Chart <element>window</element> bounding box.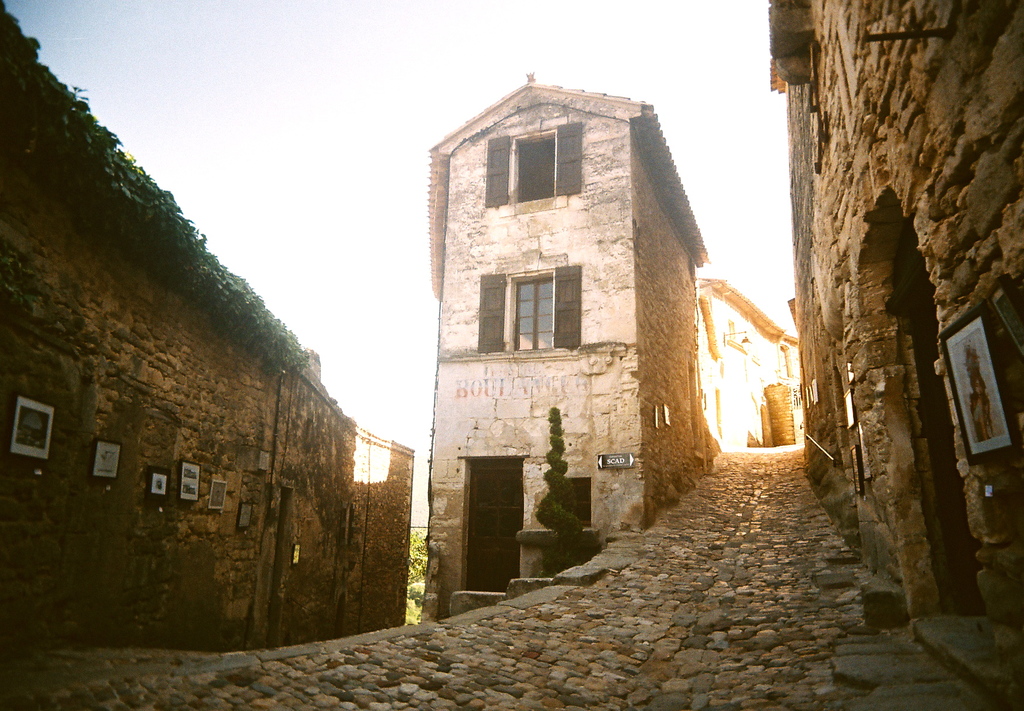
Charted: l=504, t=267, r=563, b=359.
